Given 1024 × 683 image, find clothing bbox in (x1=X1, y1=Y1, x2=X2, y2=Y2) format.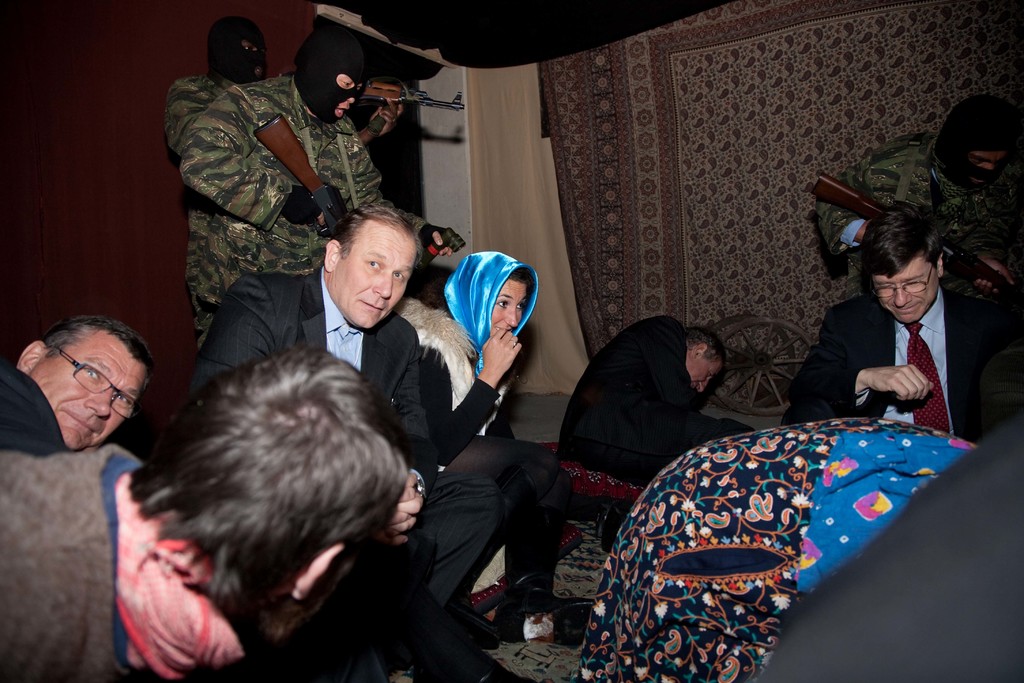
(x1=3, y1=364, x2=63, y2=460).
